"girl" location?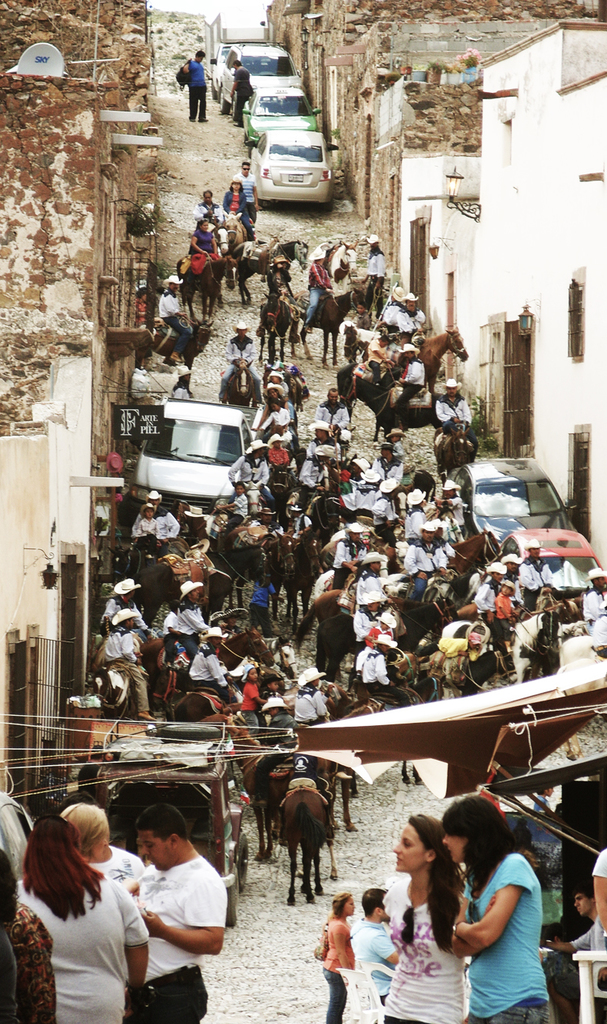
387:818:473:1023
